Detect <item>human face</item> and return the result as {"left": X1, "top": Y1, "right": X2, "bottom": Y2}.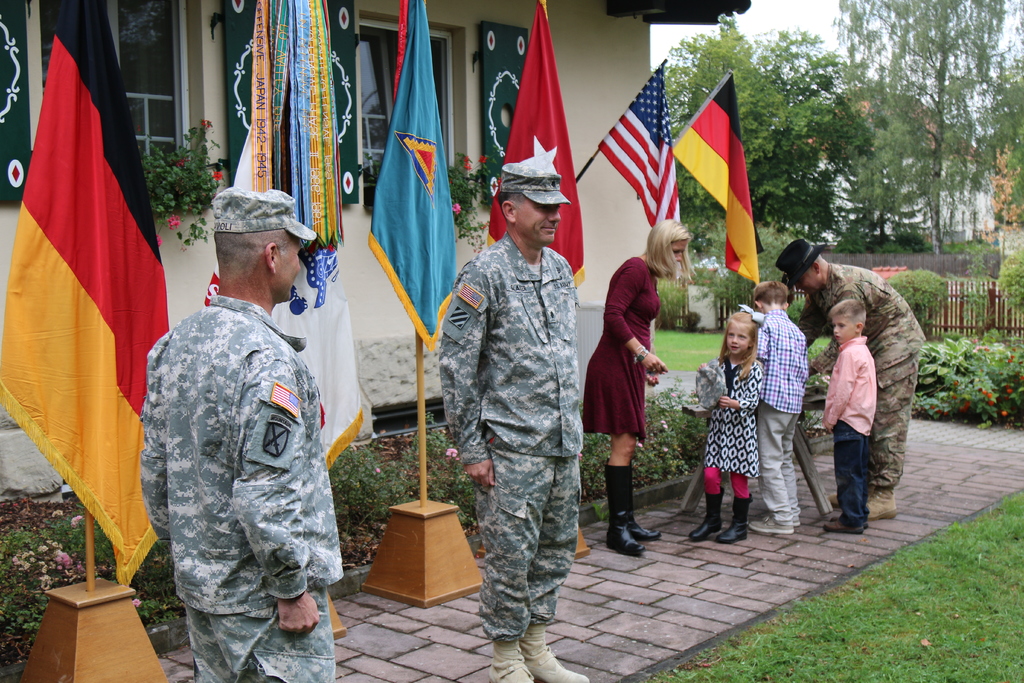
{"left": 727, "top": 322, "right": 749, "bottom": 352}.
